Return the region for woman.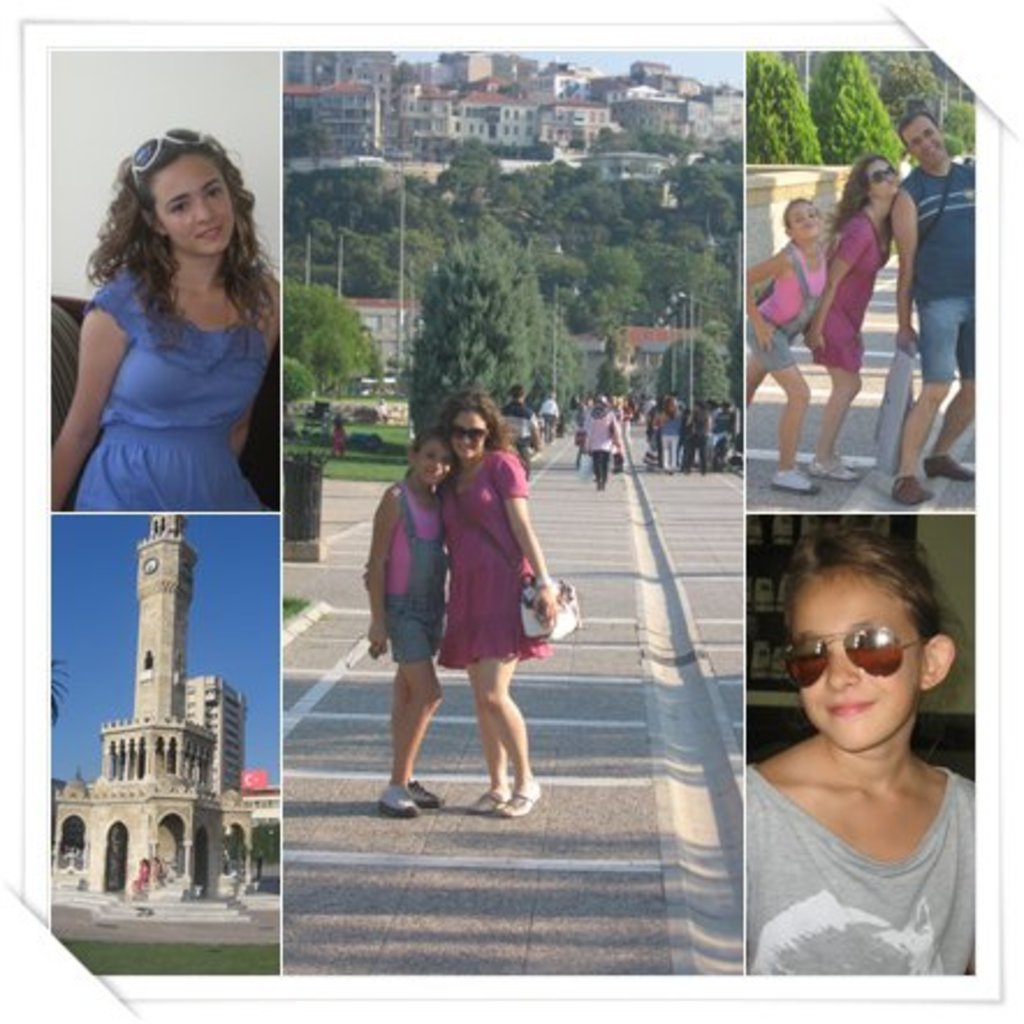
box(658, 389, 686, 475).
